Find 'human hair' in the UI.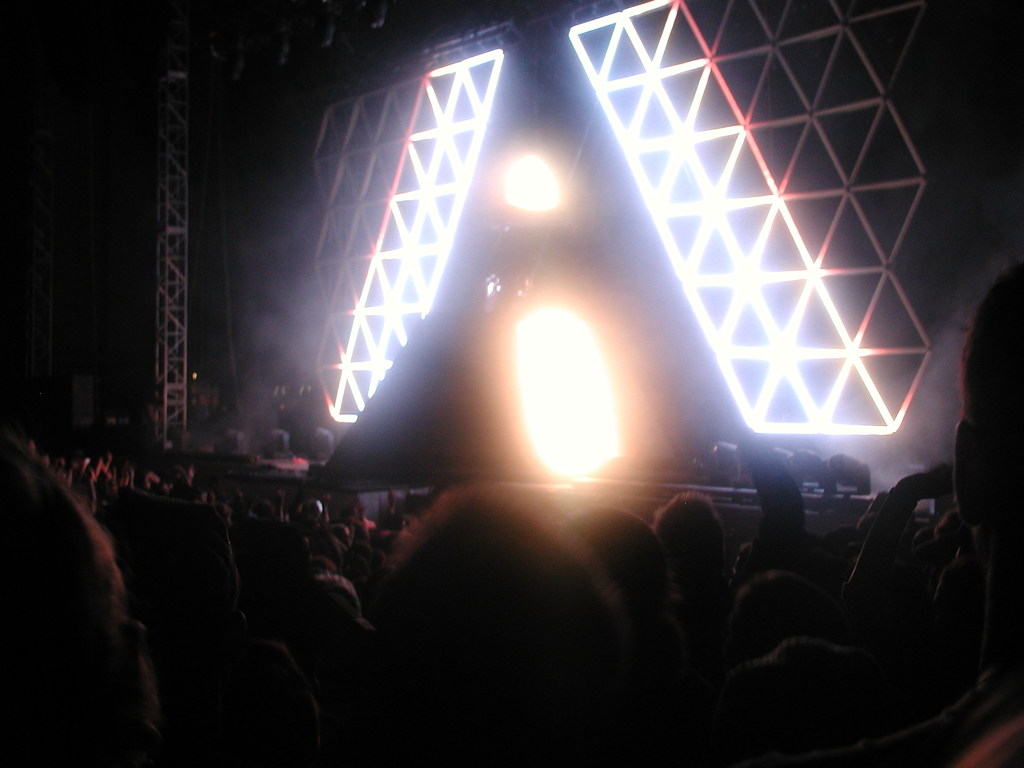
UI element at left=951, top=248, right=1023, bottom=432.
